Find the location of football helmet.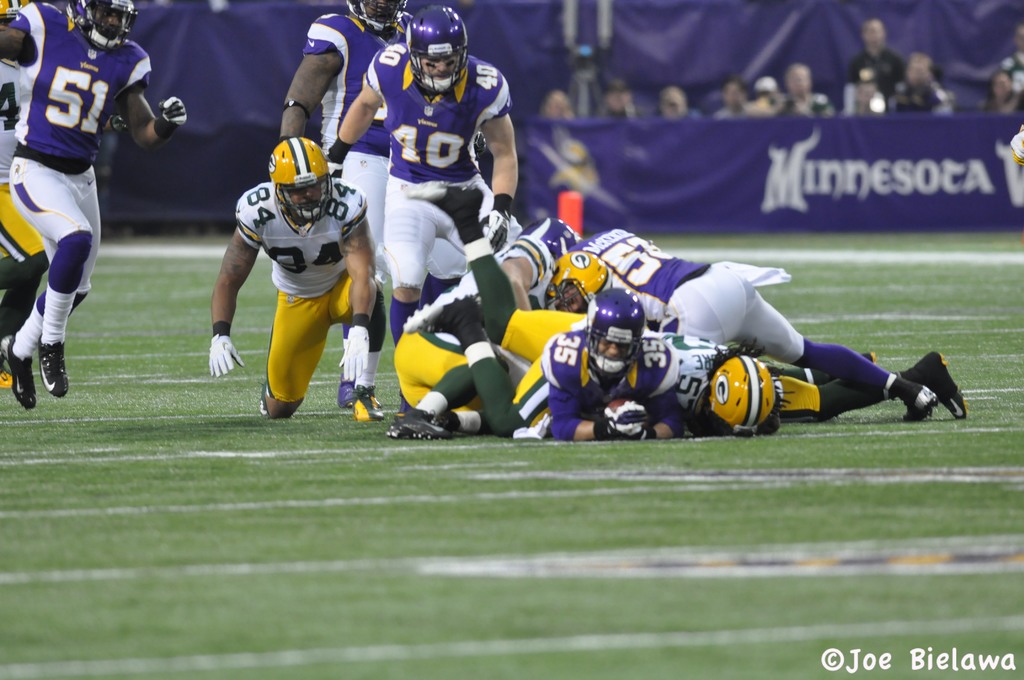
Location: 346/0/406/35.
